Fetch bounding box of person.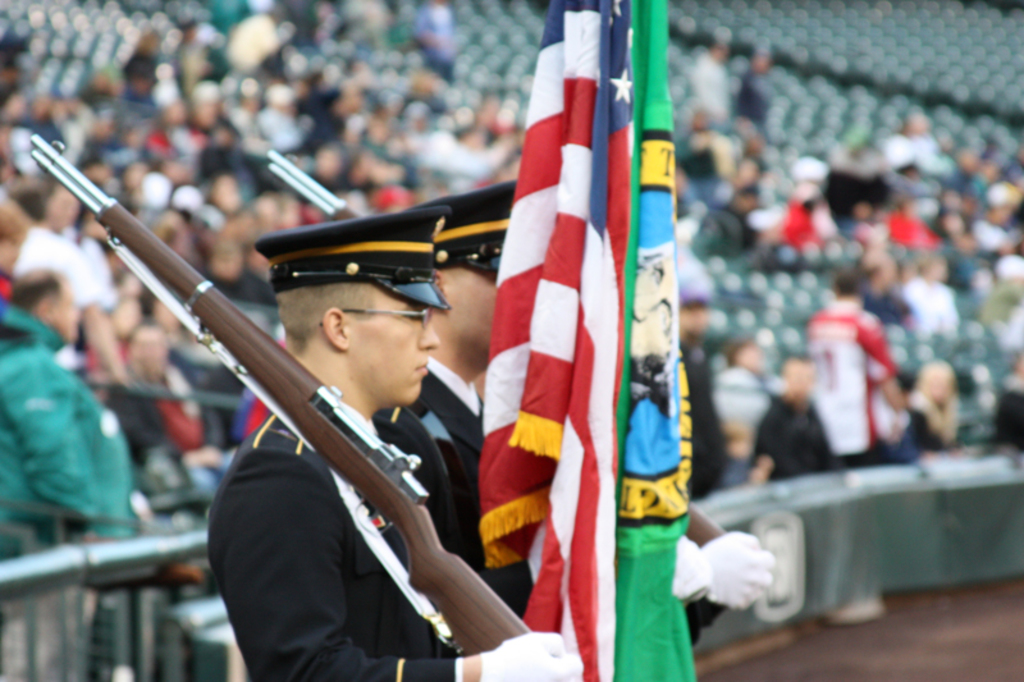
Bbox: Rect(173, 177, 512, 681).
